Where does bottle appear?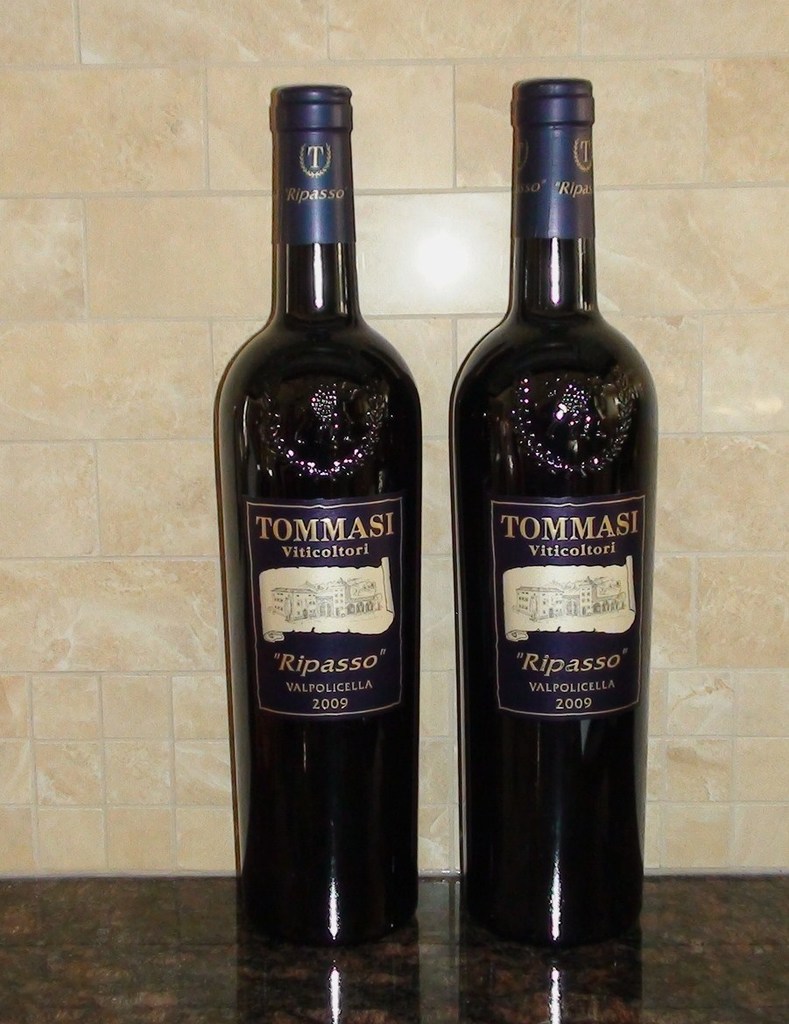
Appears at 213/83/419/936.
